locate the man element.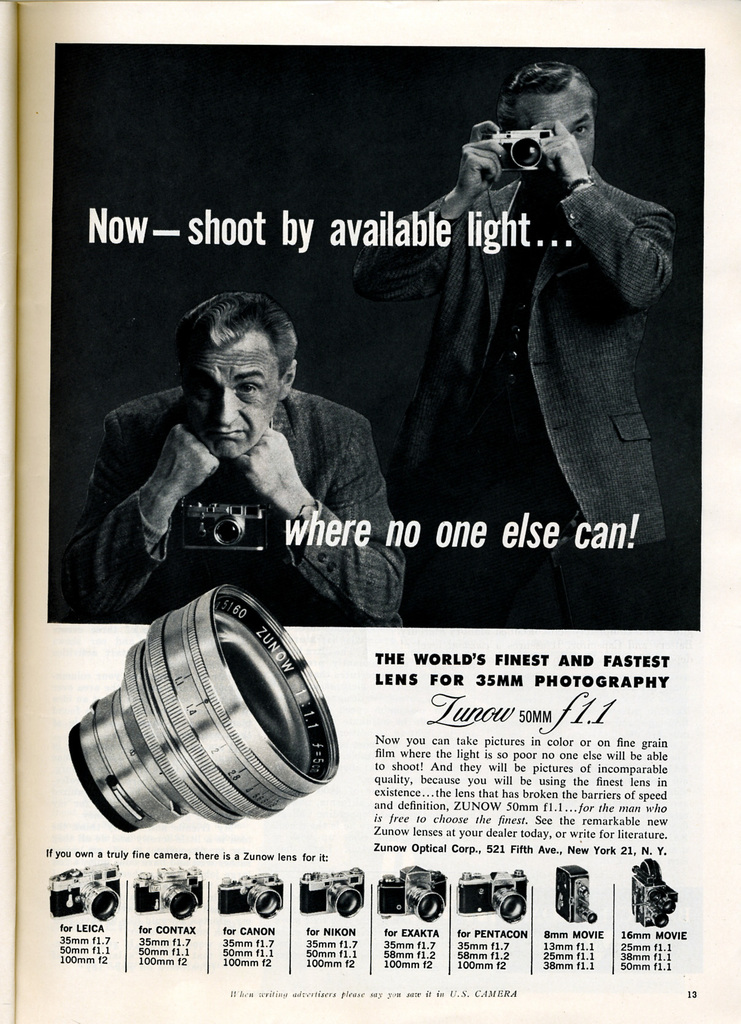
Element bbox: 352:63:678:623.
